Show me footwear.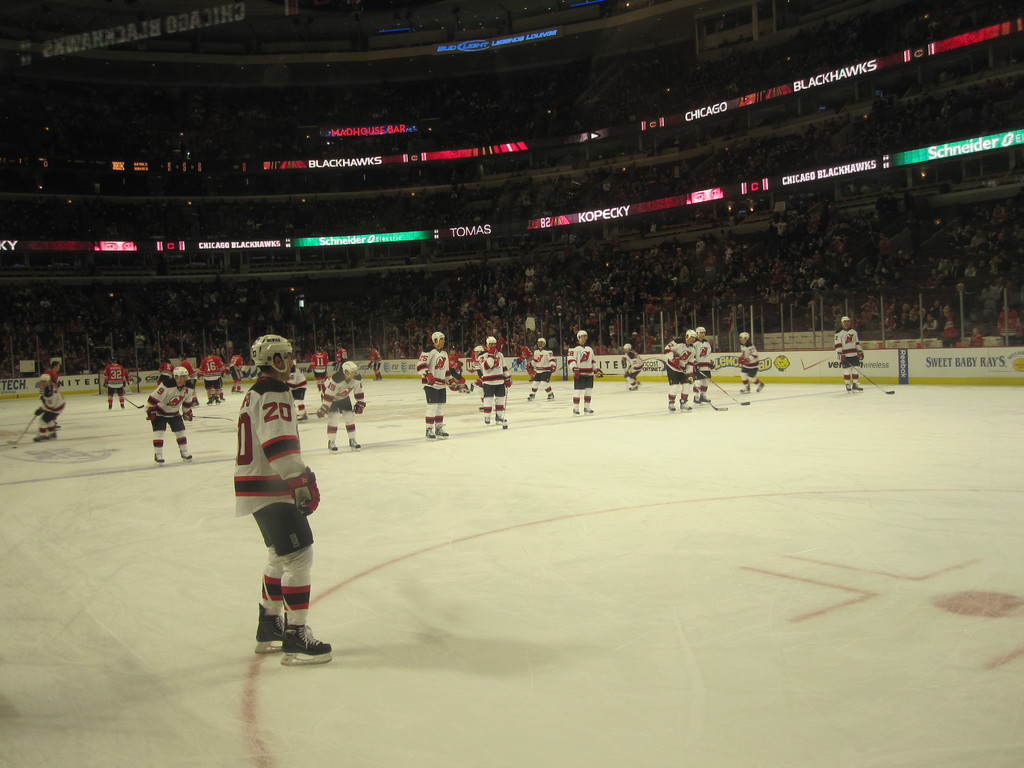
footwear is here: box(756, 380, 765, 392).
